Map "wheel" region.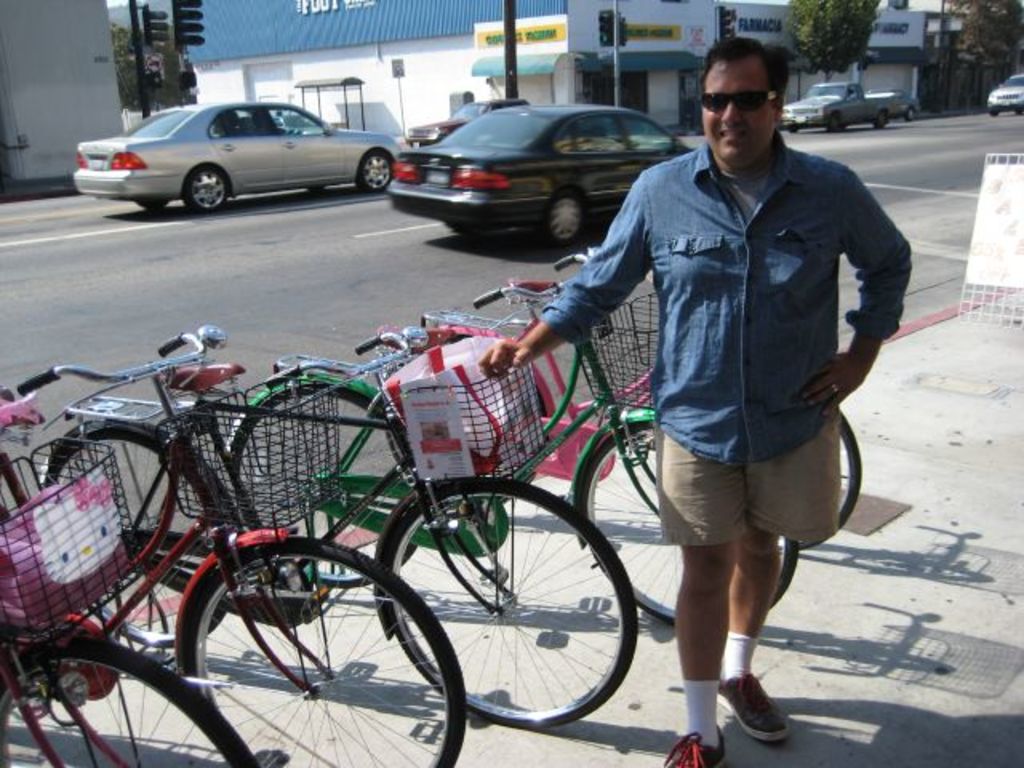
Mapped to rect(875, 109, 890, 130).
